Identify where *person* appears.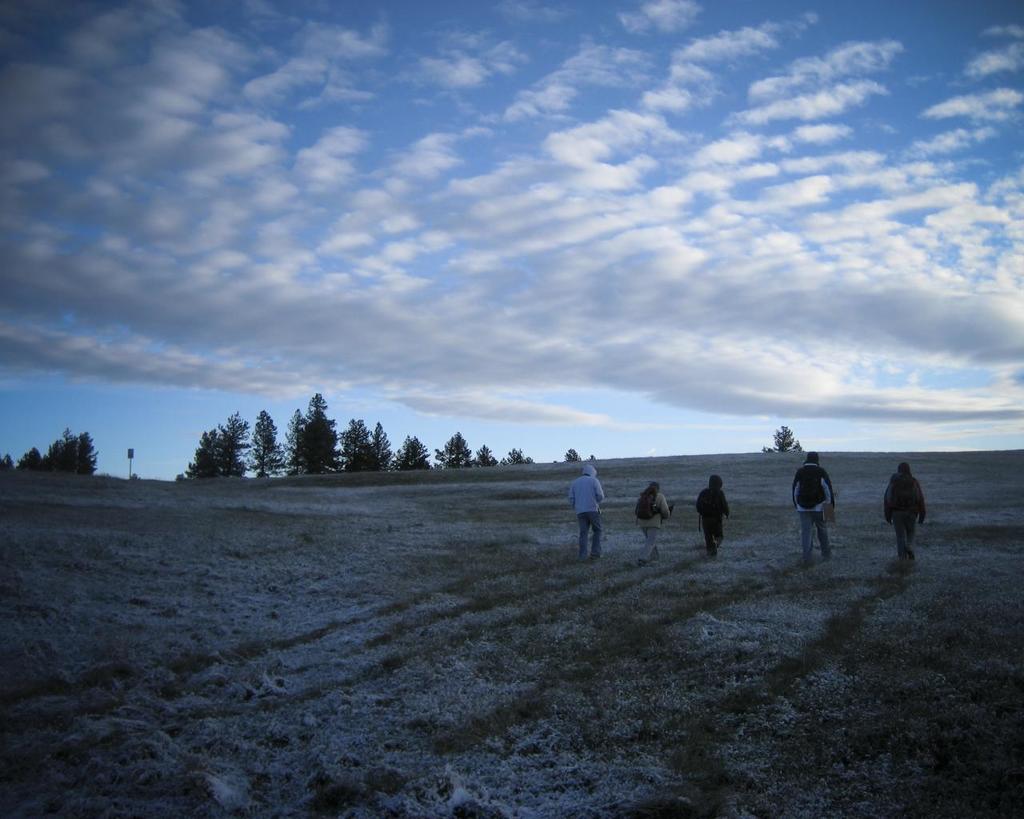
Appears at {"x1": 885, "y1": 460, "x2": 927, "y2": 559}.
